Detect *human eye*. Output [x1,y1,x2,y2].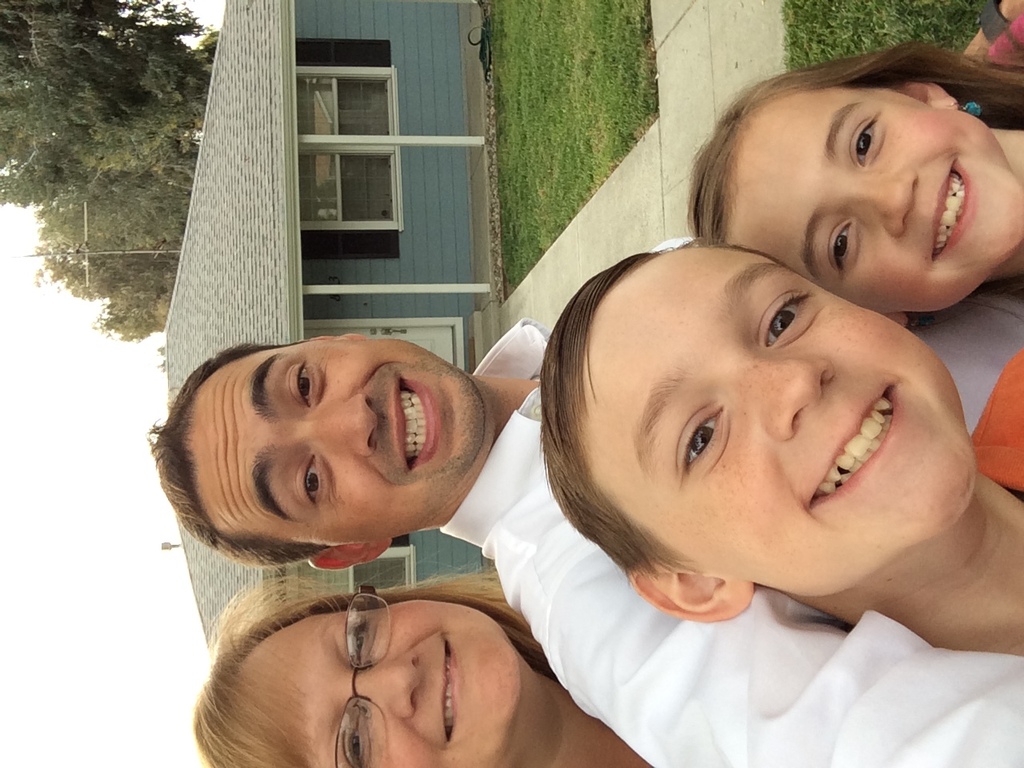
[823,219,857,281].
